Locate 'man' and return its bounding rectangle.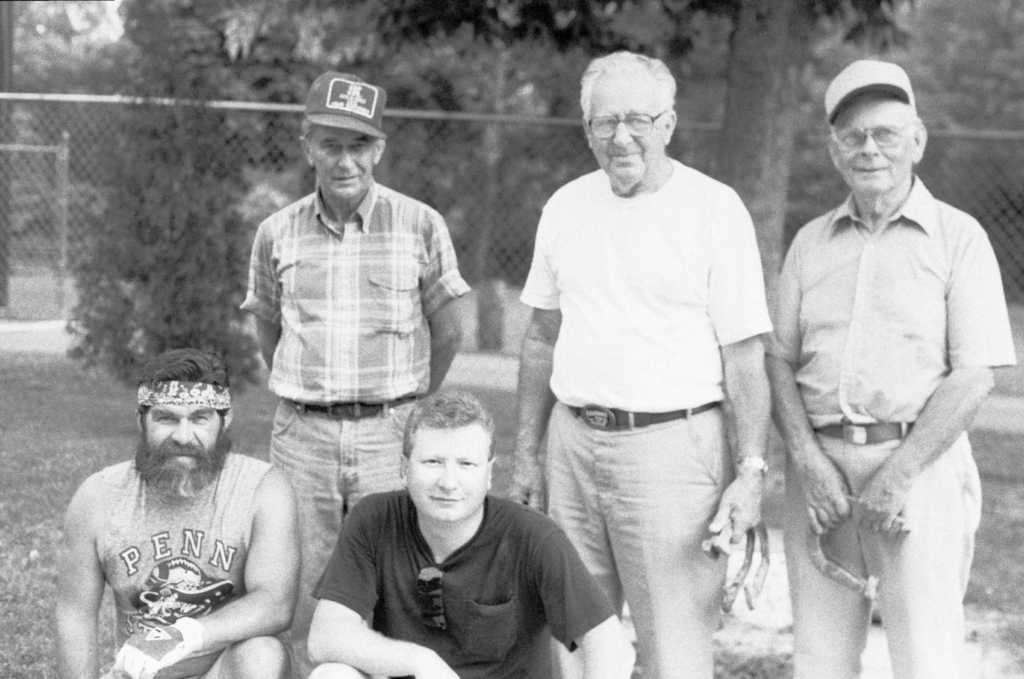
x1=760, y1=50, x2=1017, y2=678.
